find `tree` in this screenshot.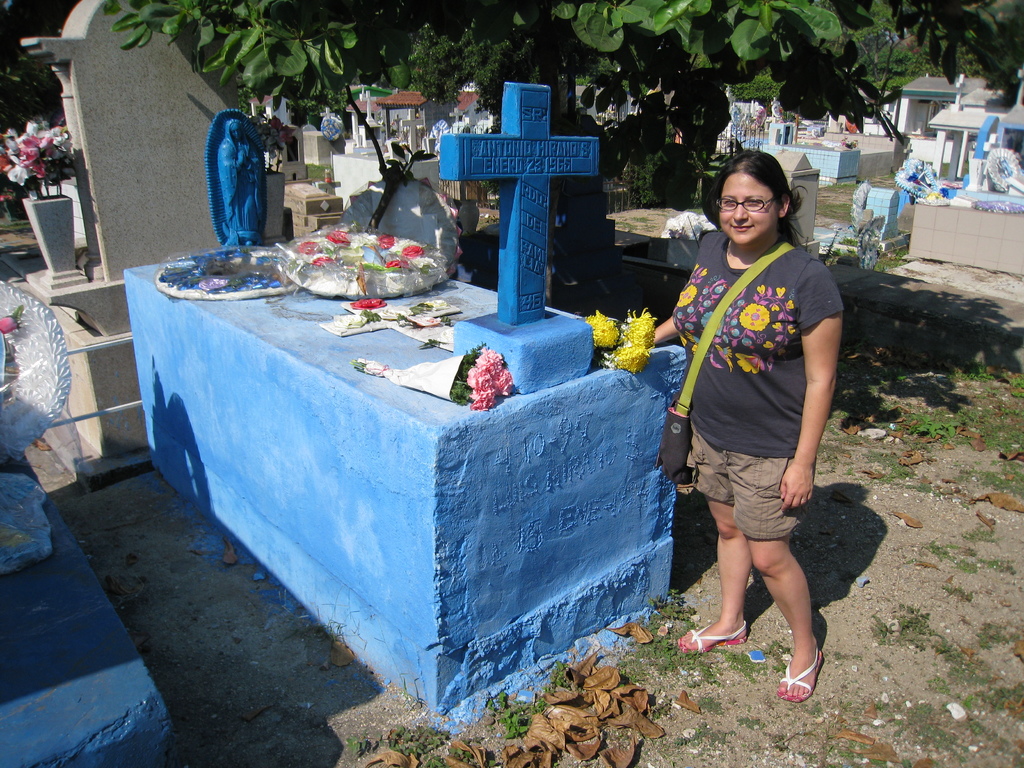
The bounding box for `tree` is x1=102 y1=0 x2=1023 y2=291.
